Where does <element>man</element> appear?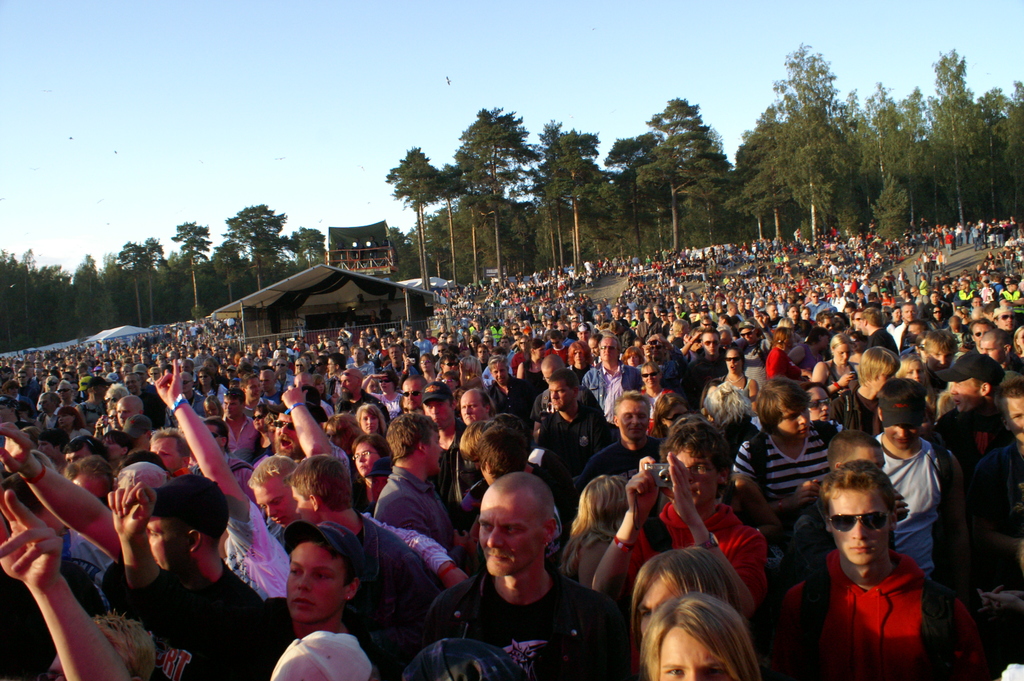
Appears at 263, 520, 383, 680.
